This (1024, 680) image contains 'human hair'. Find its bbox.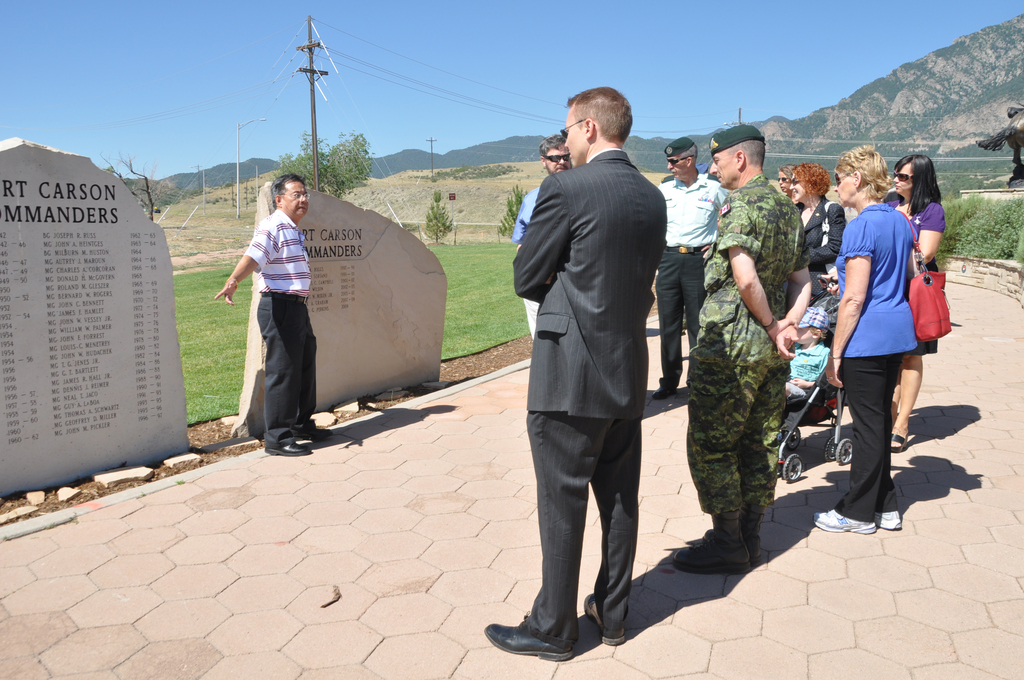
crop(573, 89, 644, 152).
